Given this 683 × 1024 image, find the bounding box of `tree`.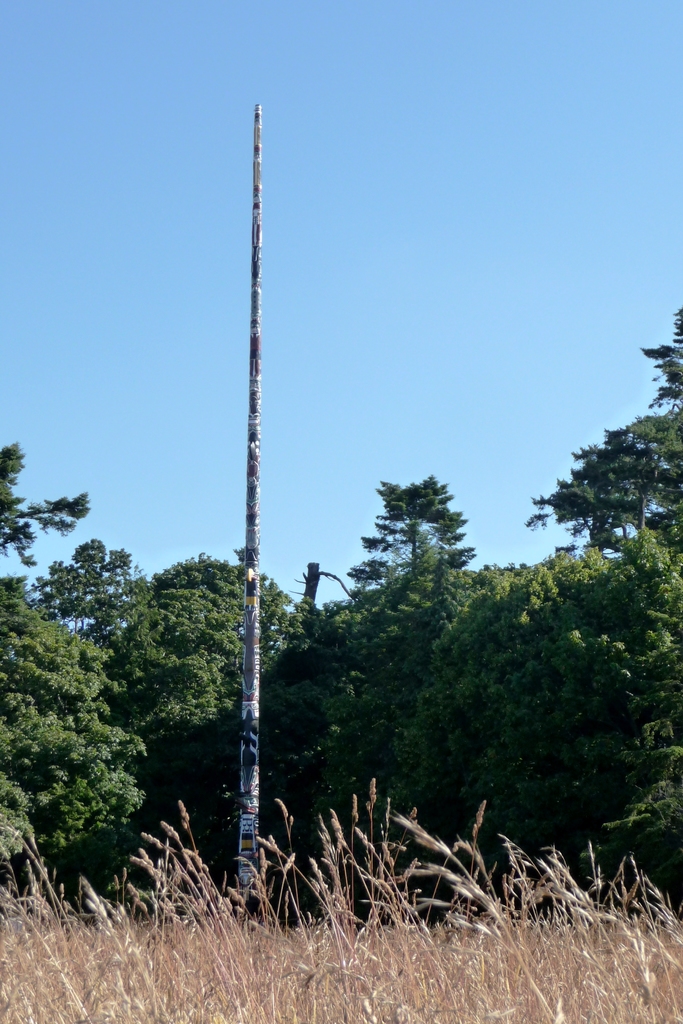
box(357, 454, 486, 641).
